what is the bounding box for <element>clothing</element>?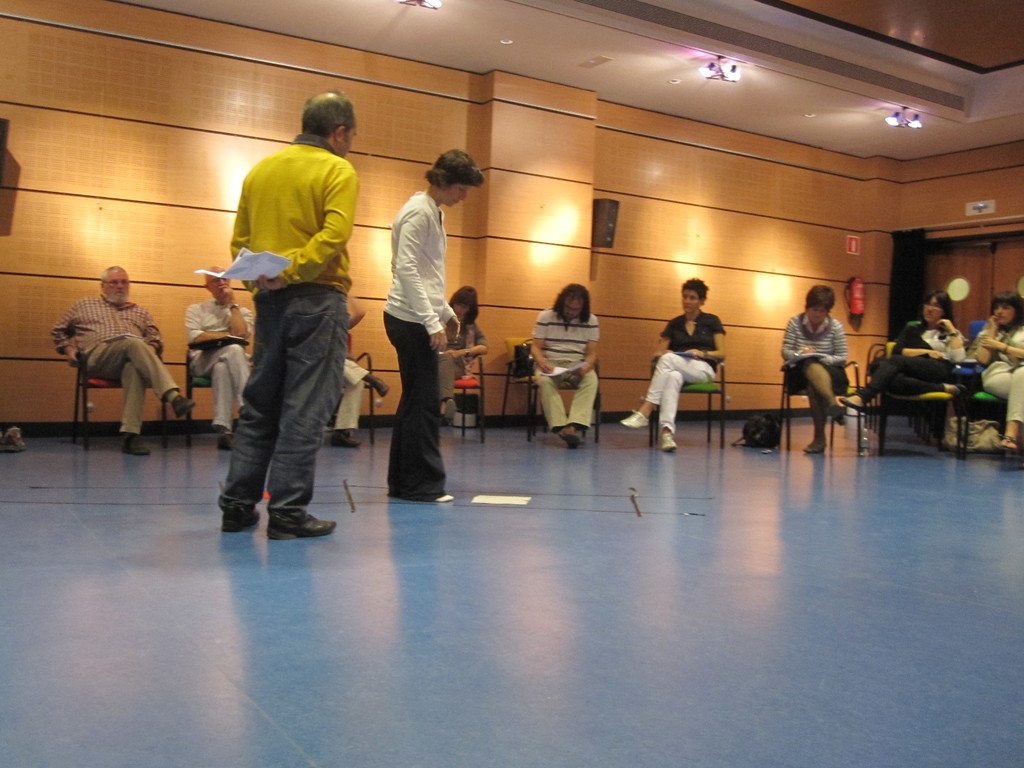
(left=533, top=300, right=595, bottom=452).
